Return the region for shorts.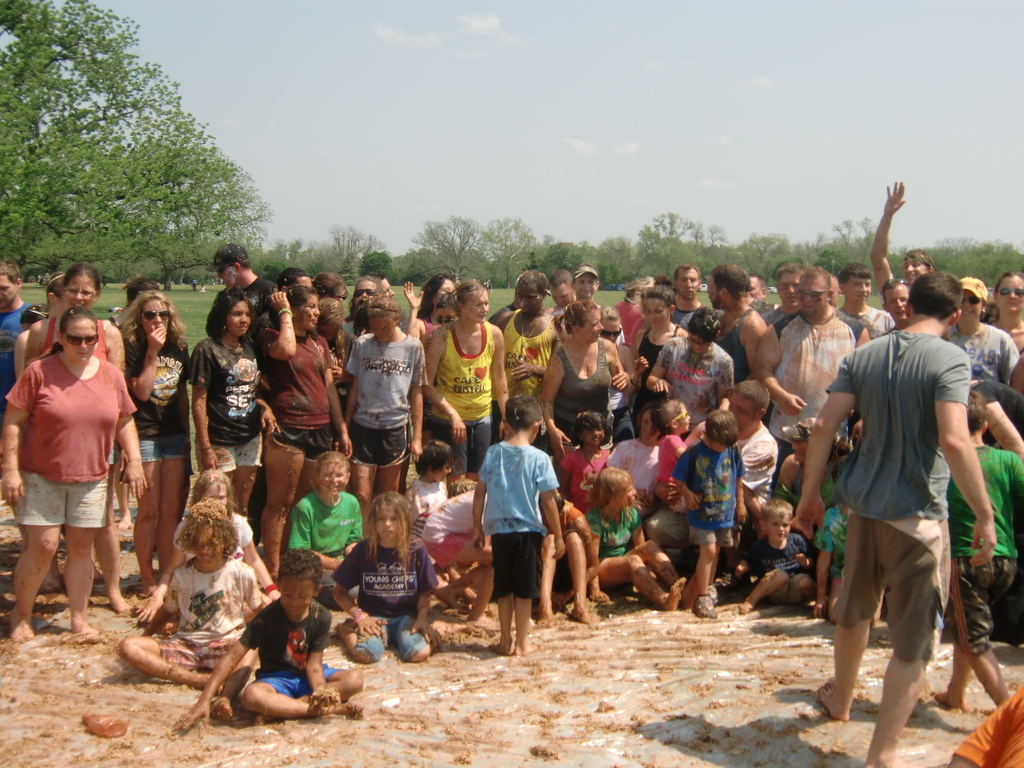
Rect(824, 520, 973, 698).
